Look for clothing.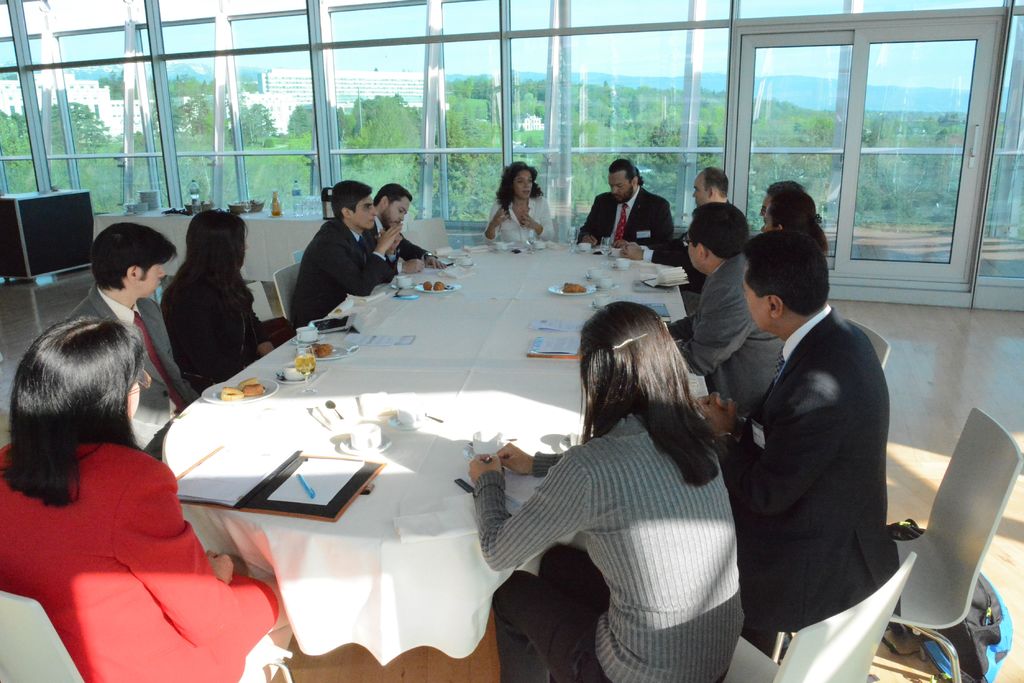
Found: 0, 439, 283, 682.
